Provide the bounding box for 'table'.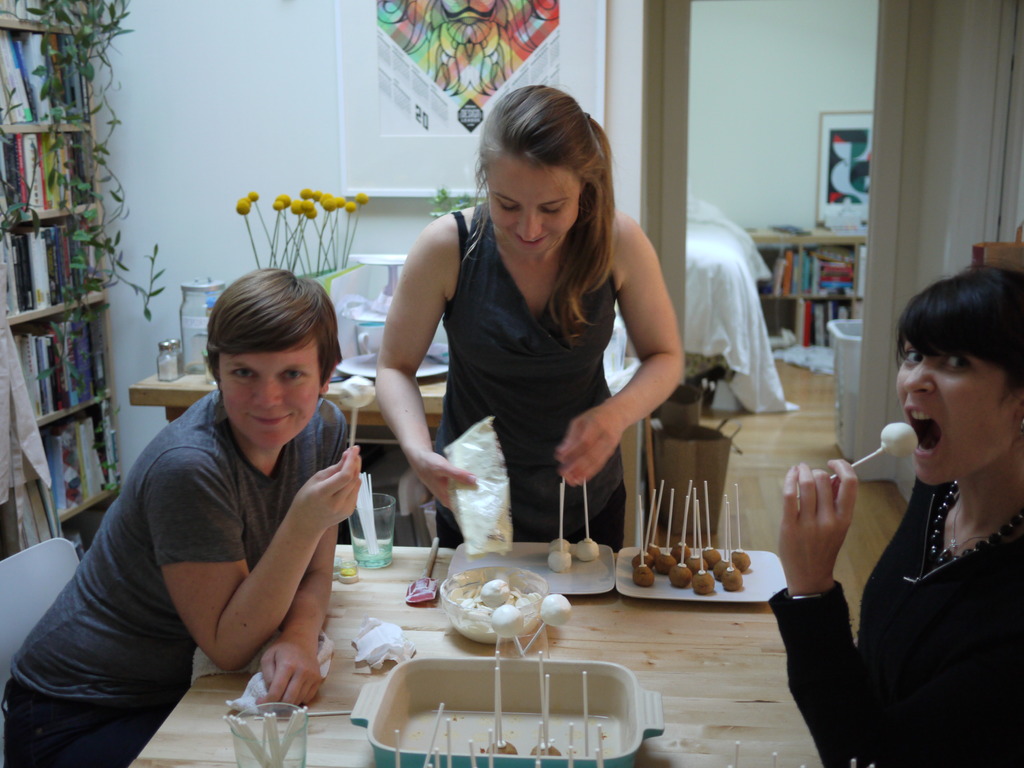
bbox(232, 559, 776, 762).
